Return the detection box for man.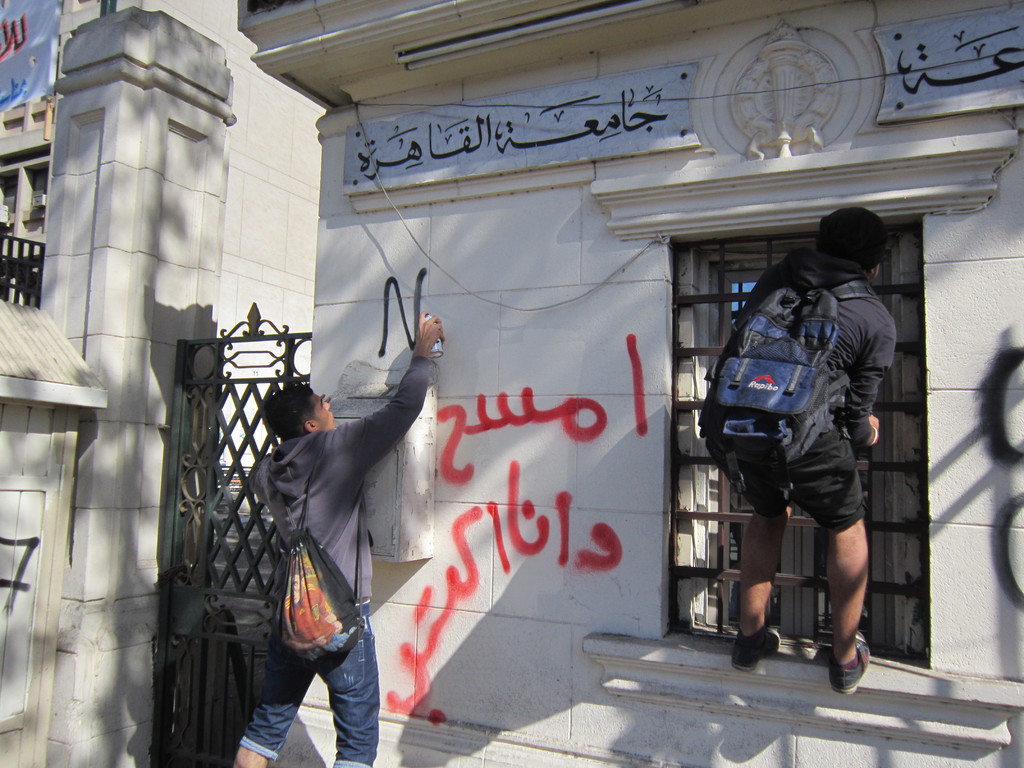
(left=234, top=339, right=420, bottom=758).
